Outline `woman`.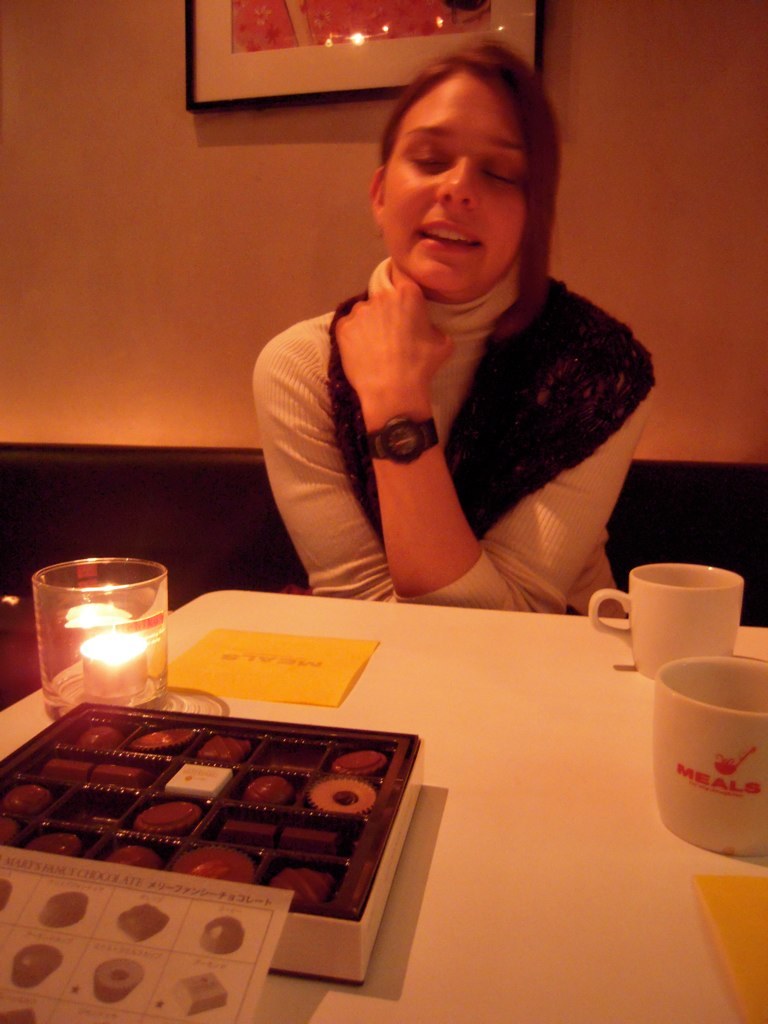
Outline: bbox=(220, 18, 661, 635).
